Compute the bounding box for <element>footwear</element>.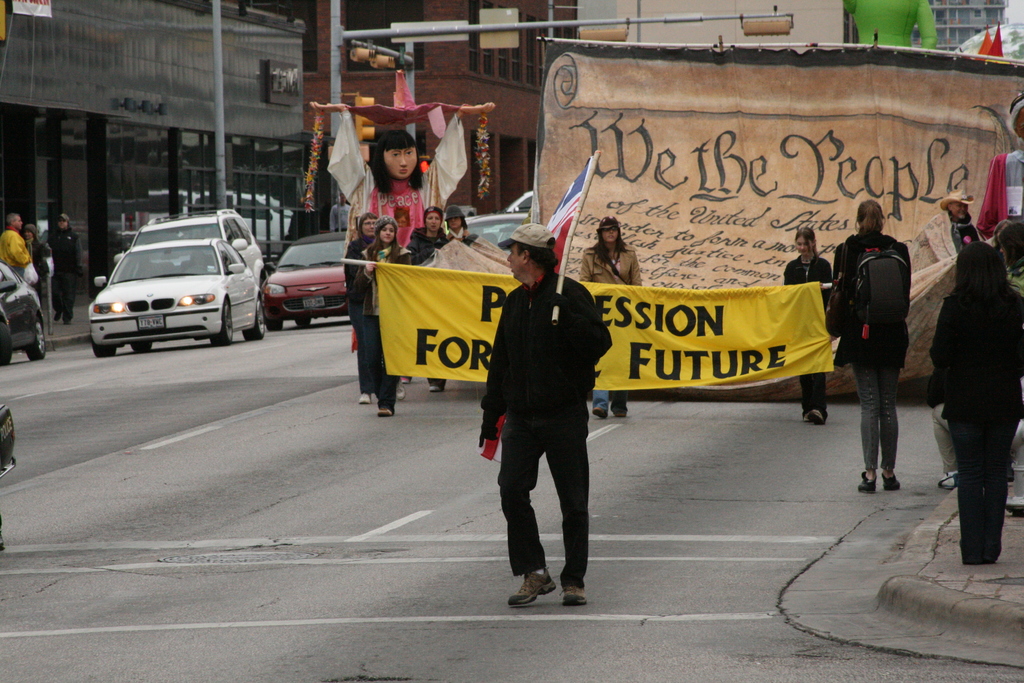
{"left": 396, "top": 383, "right": 404, "bottom": 399}.
